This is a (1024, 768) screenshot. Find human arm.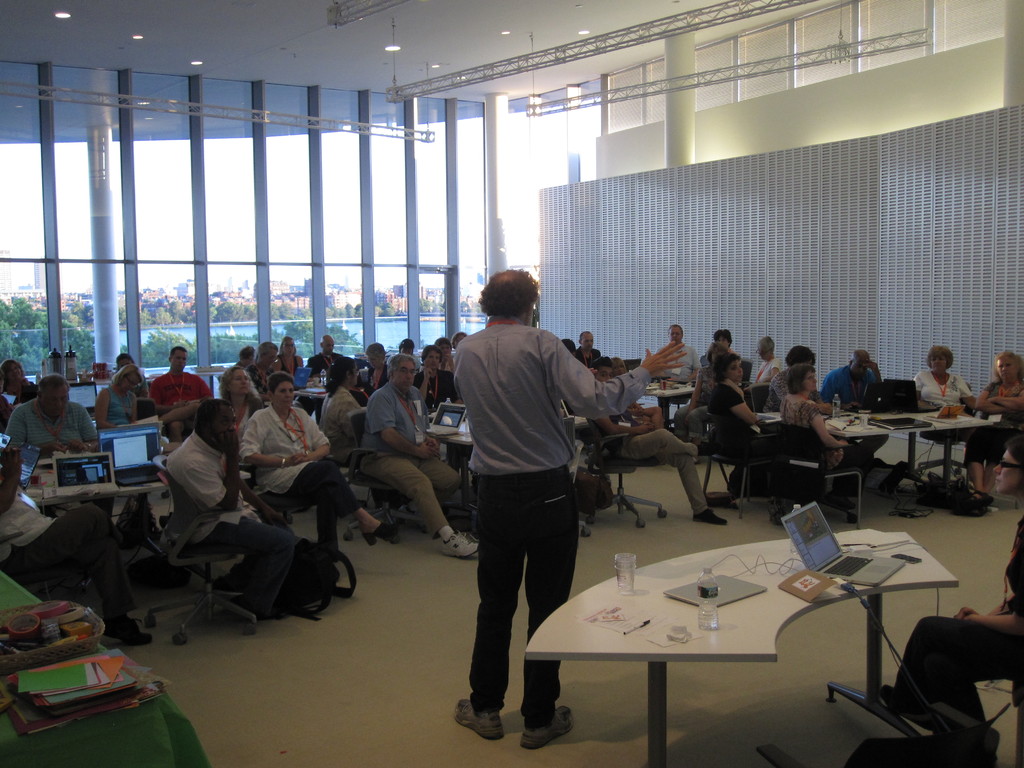
Bounding box: 808:399:849:452.
